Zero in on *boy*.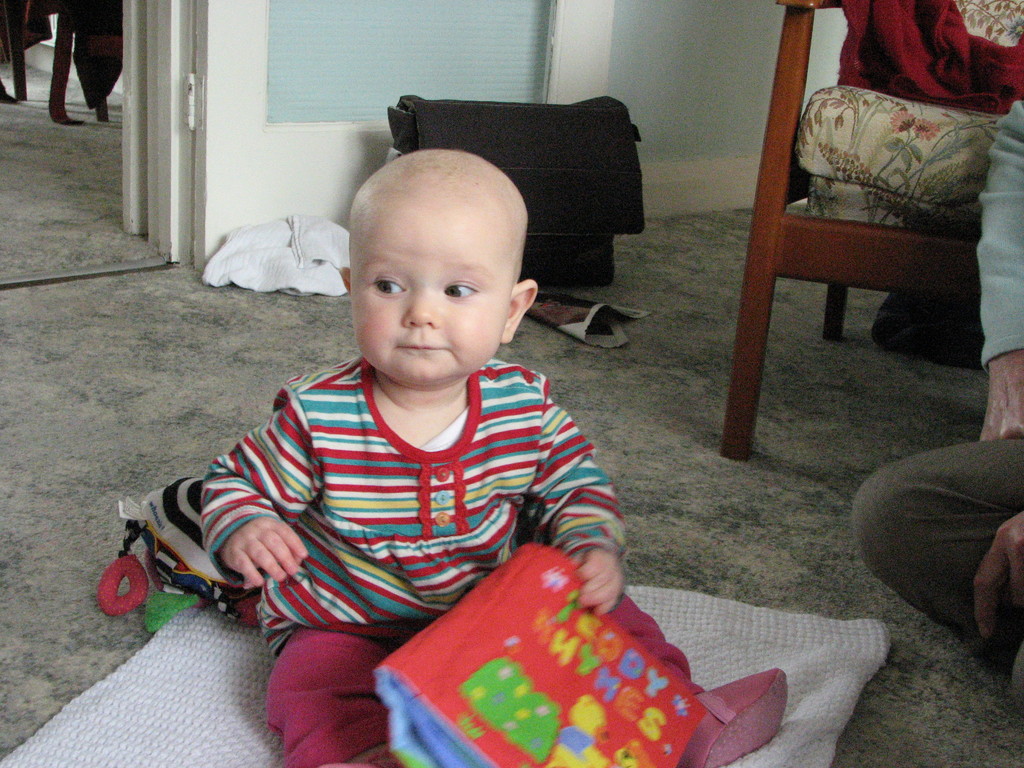
Zeroed in: <box>203,150,786,767</box>.
